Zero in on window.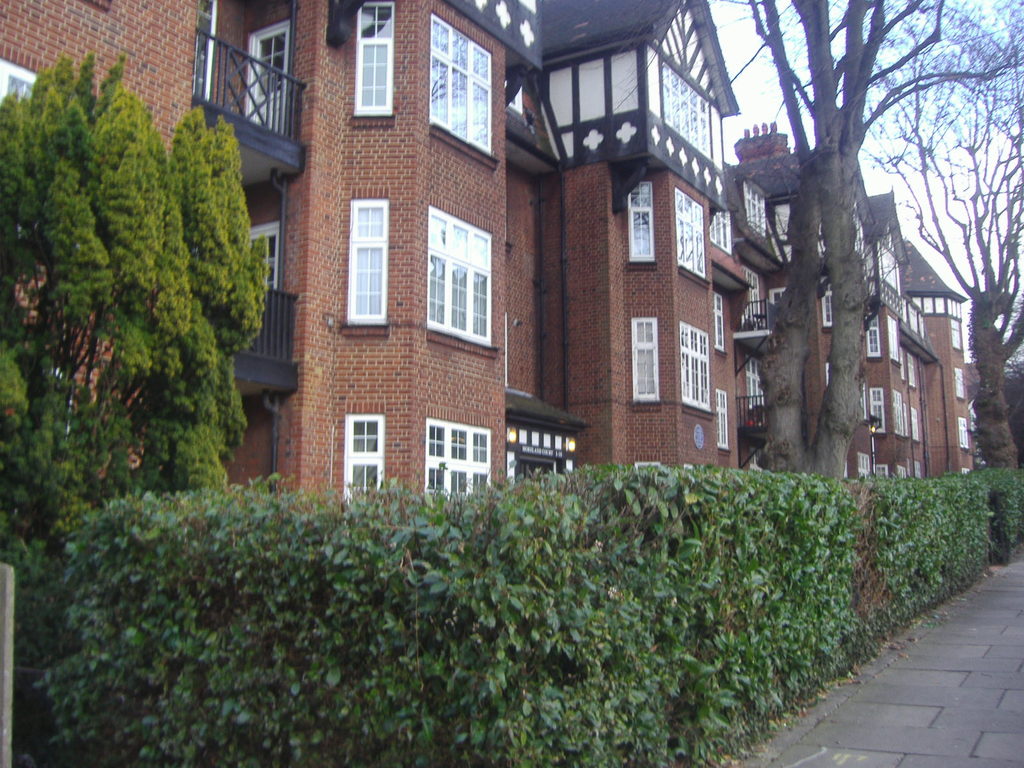
Zeroed in: box(345, 415, 385, 496).
